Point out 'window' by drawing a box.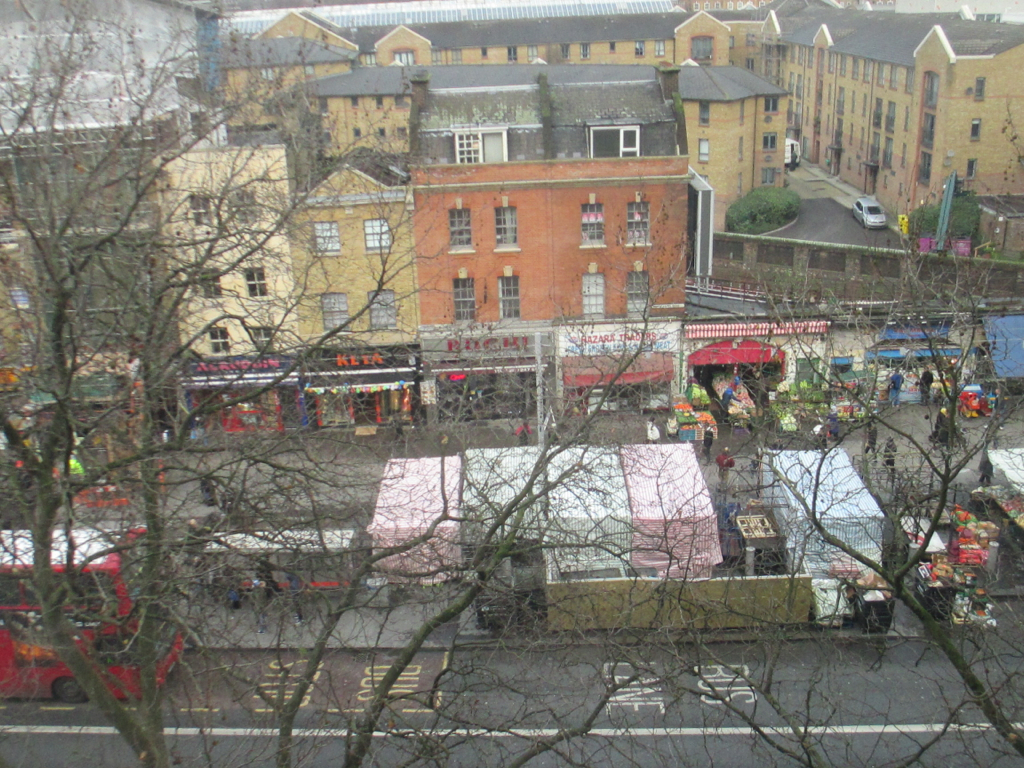
{"left": 497, "top": 272, "right": 520, "bottom": 324}.
